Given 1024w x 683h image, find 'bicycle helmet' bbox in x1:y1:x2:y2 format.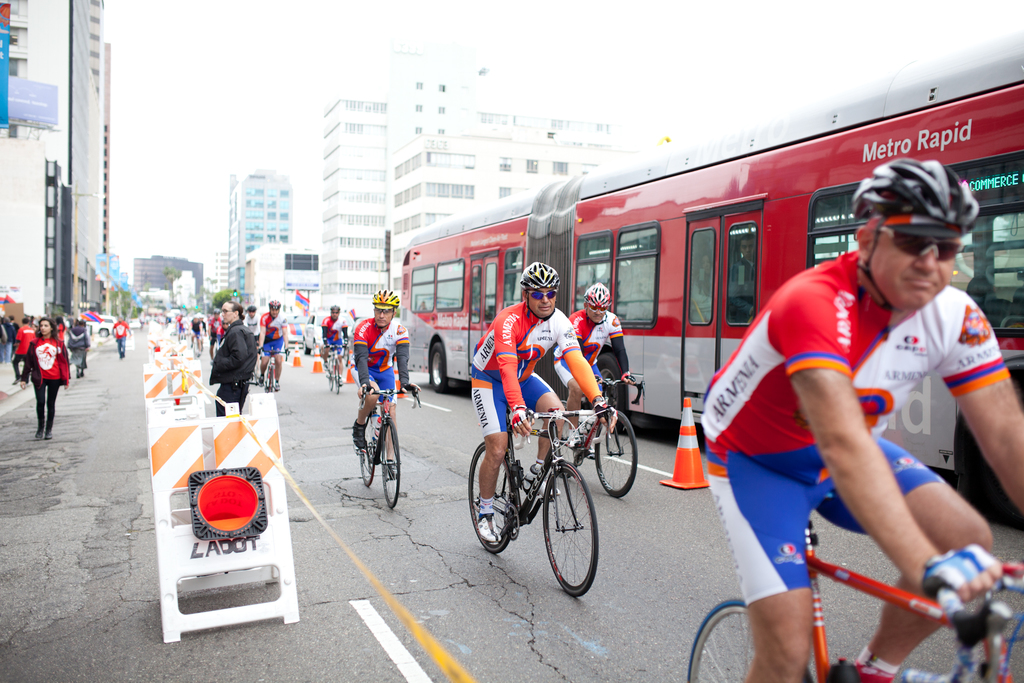
855:161:984:236.
